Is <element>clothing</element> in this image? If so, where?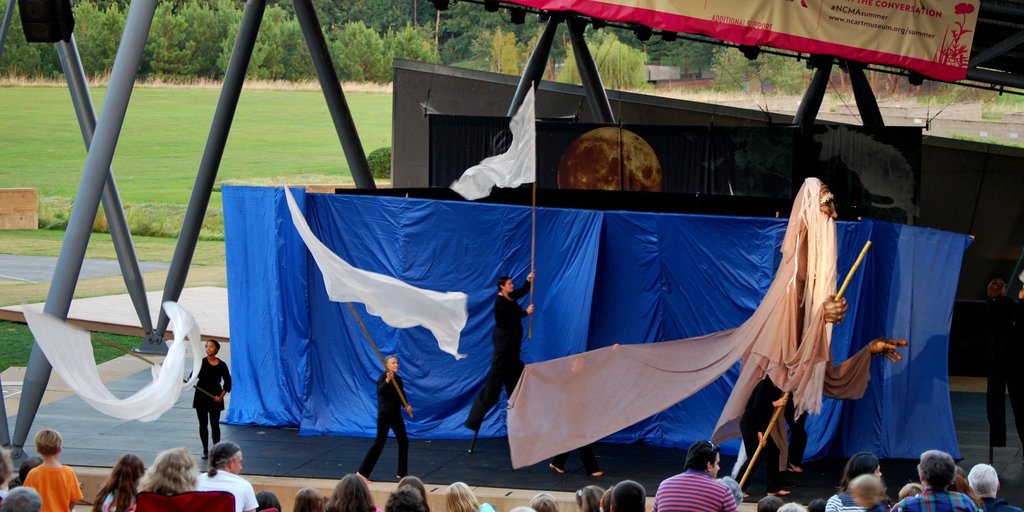
Yes, at bbox=(740, 372, 780, 493).
